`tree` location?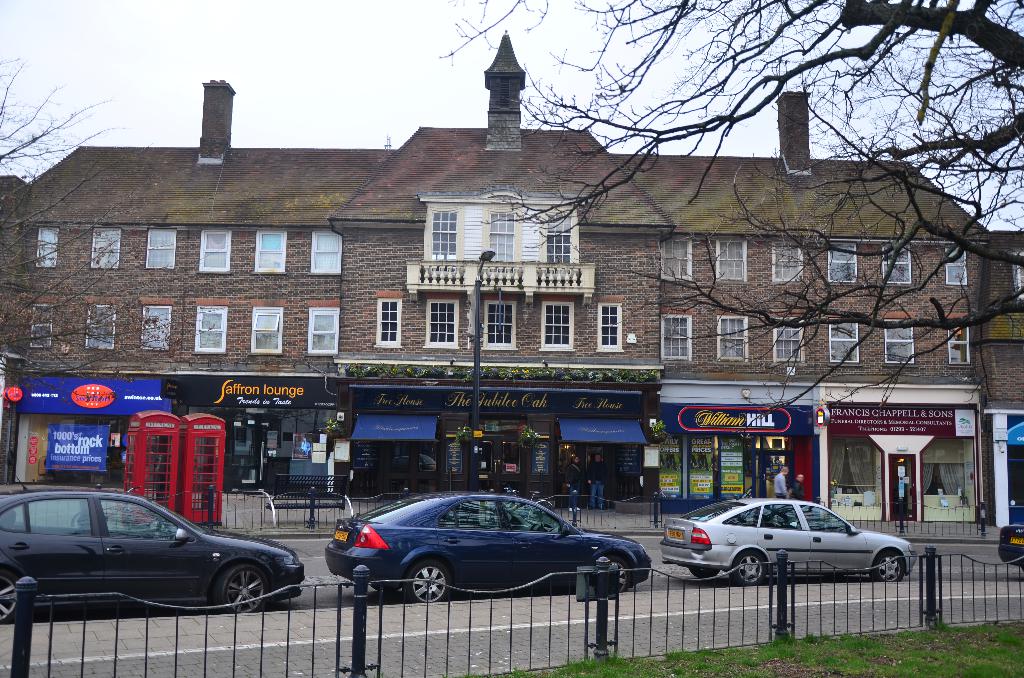
{"left": 0, "top": 52, "right": 206, "bottom": 385}
